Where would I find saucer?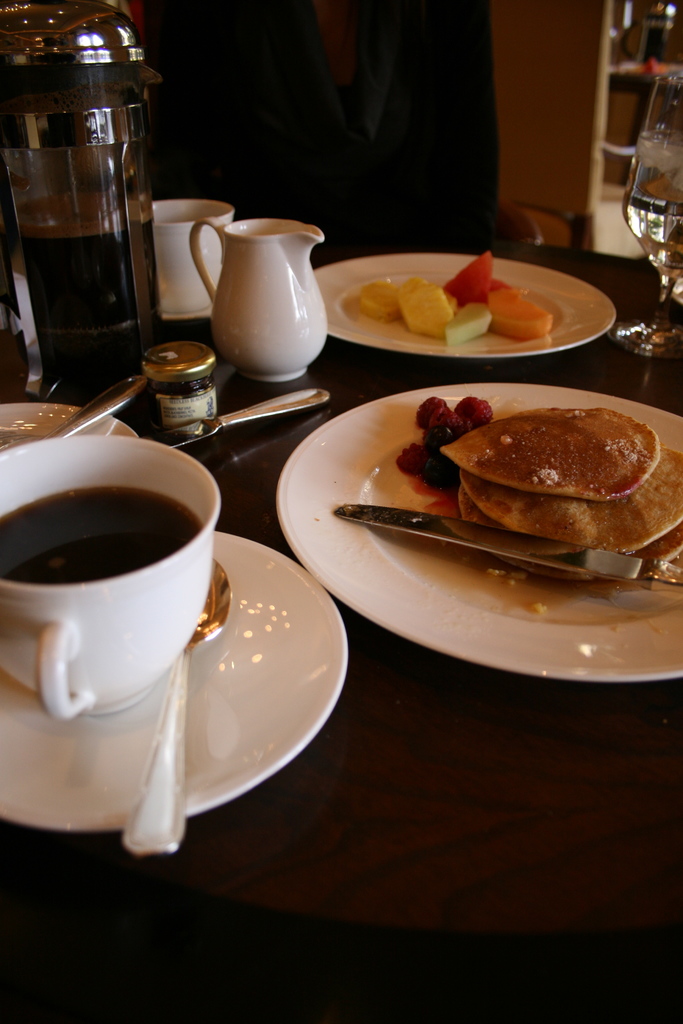
At crop(0, 529, 349, 837).
